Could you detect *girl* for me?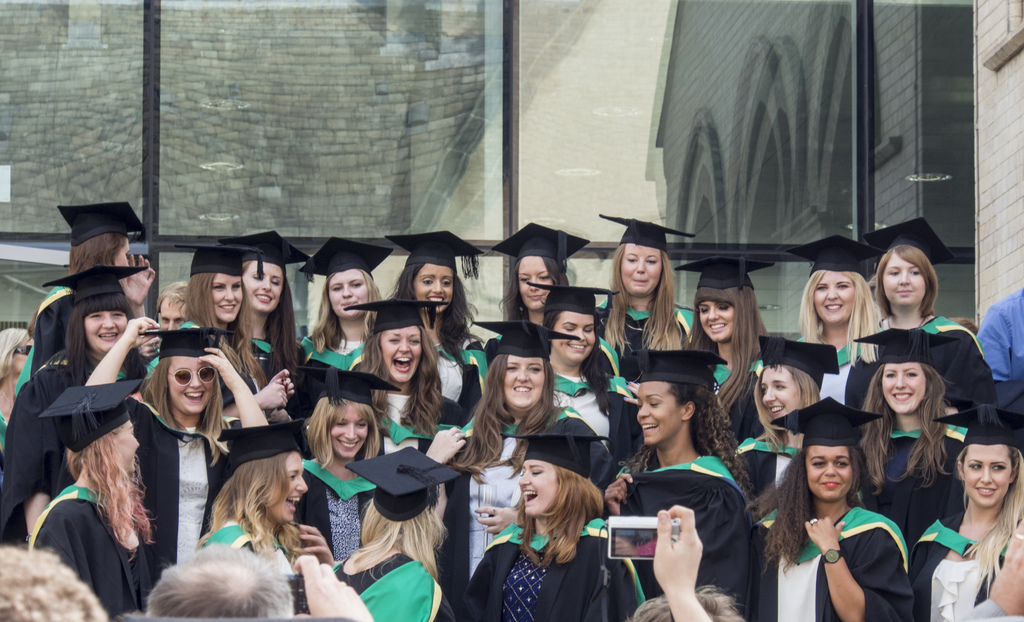
Detection result: bbox(597, 225, 672, 350).
